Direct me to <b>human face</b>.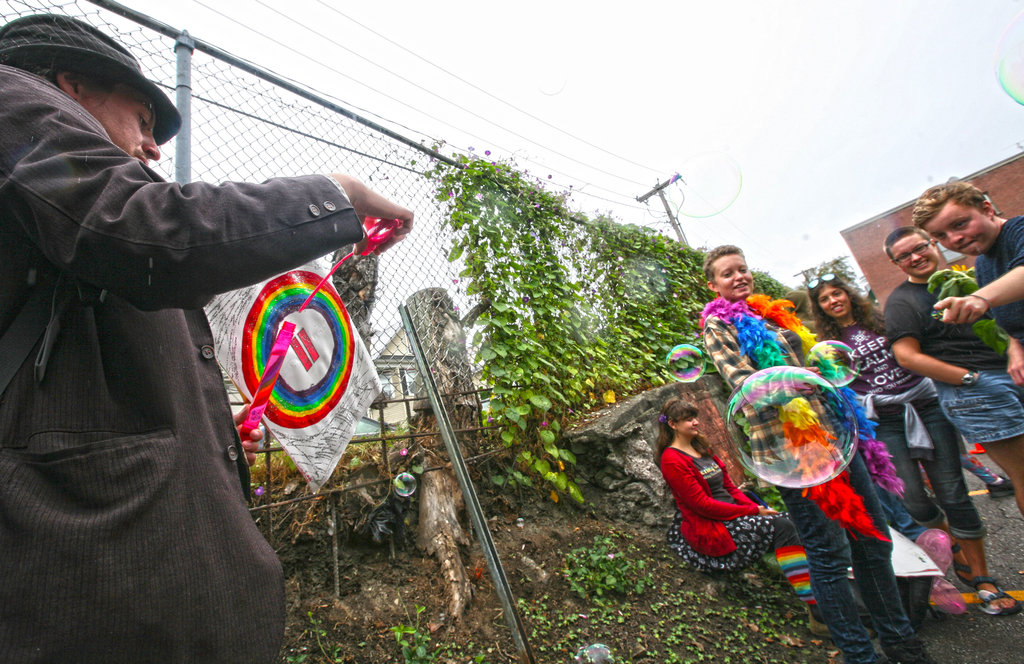
Direction: x1=924 y1=206 x2=998 y2=254.
